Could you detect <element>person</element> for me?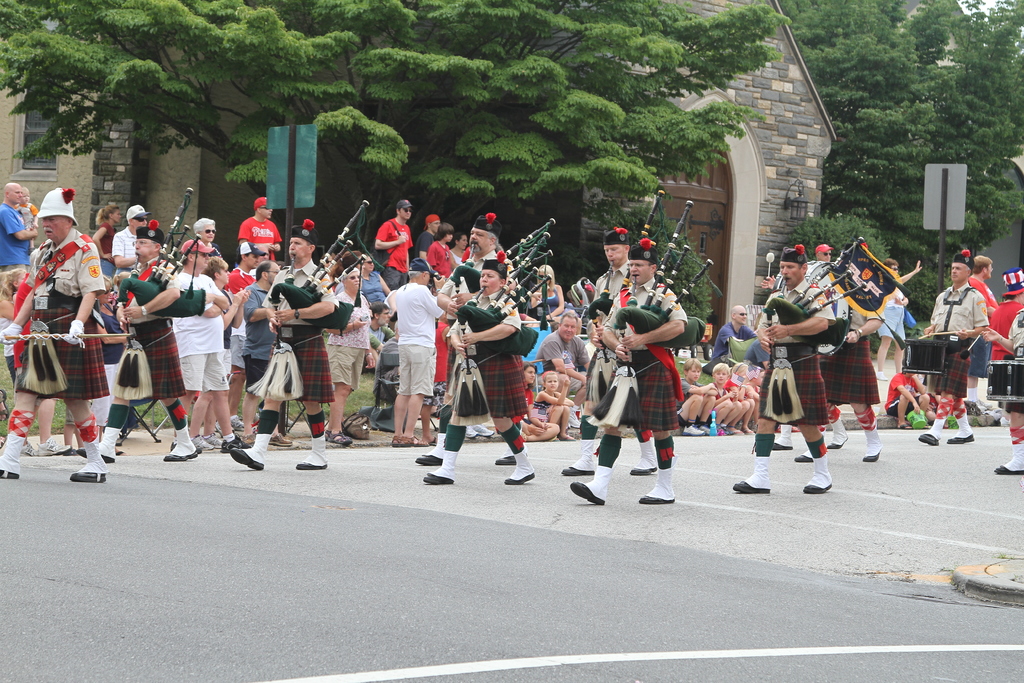
Detection result: <bbox>373, 193, 415, 288</bbox>.
